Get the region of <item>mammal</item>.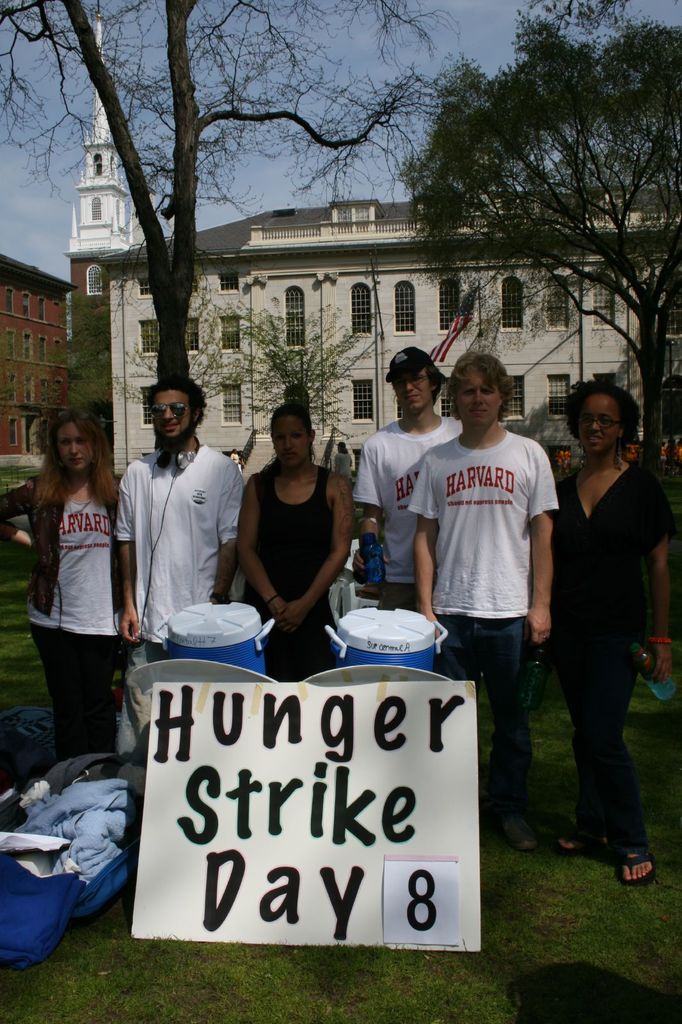
(left=351, top=348, right=467, bottom=607).
